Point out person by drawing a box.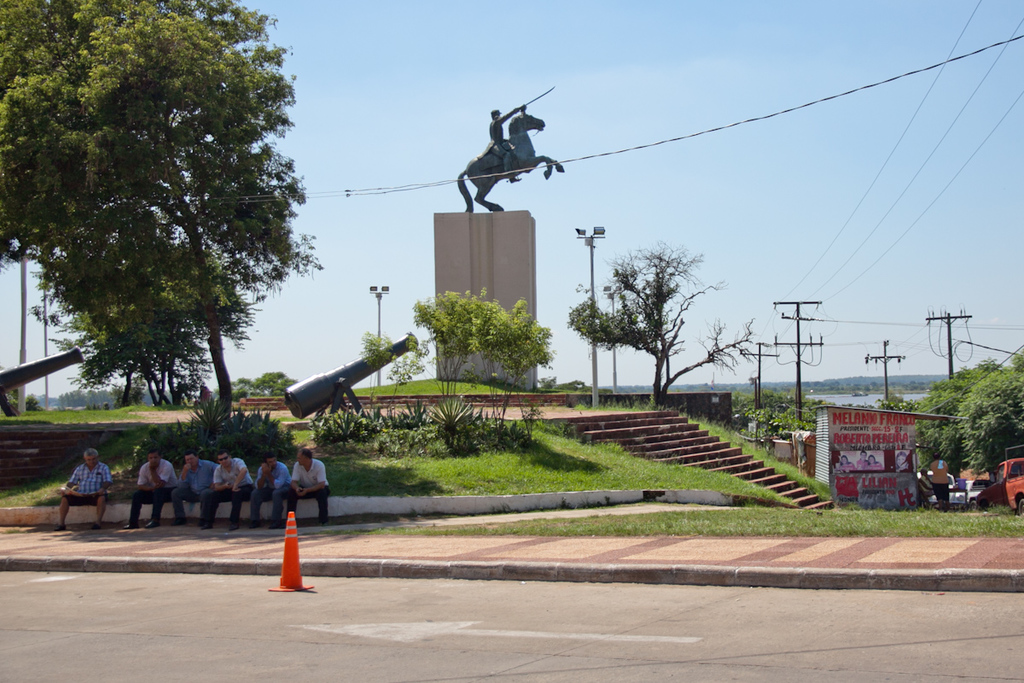
858,448,868,470.
